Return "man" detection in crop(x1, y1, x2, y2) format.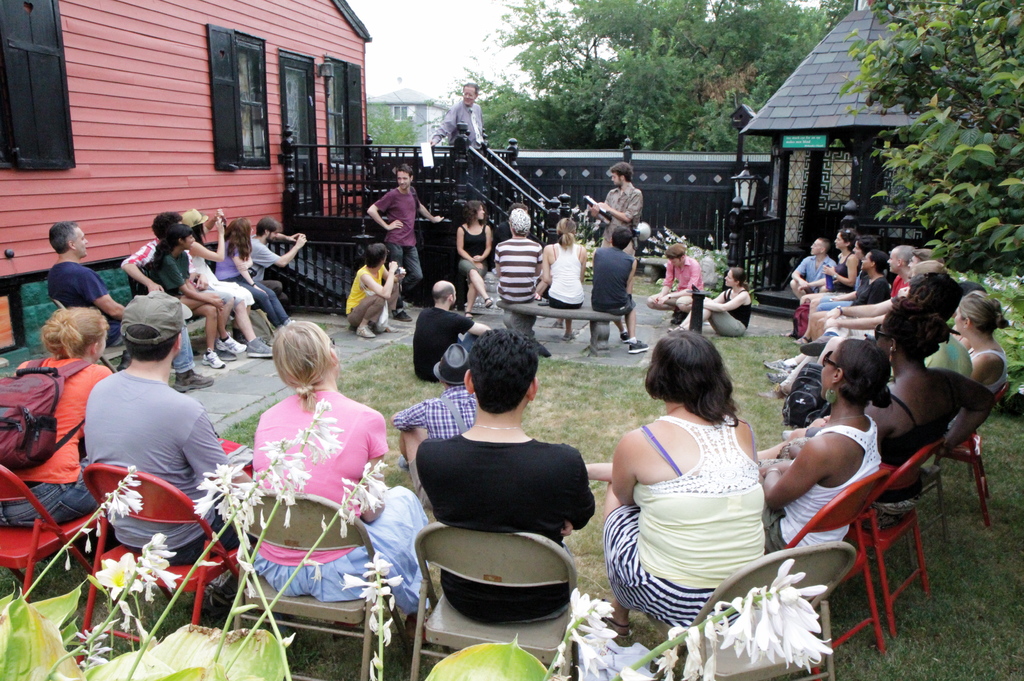
crop(492, 205, 545, 338).
